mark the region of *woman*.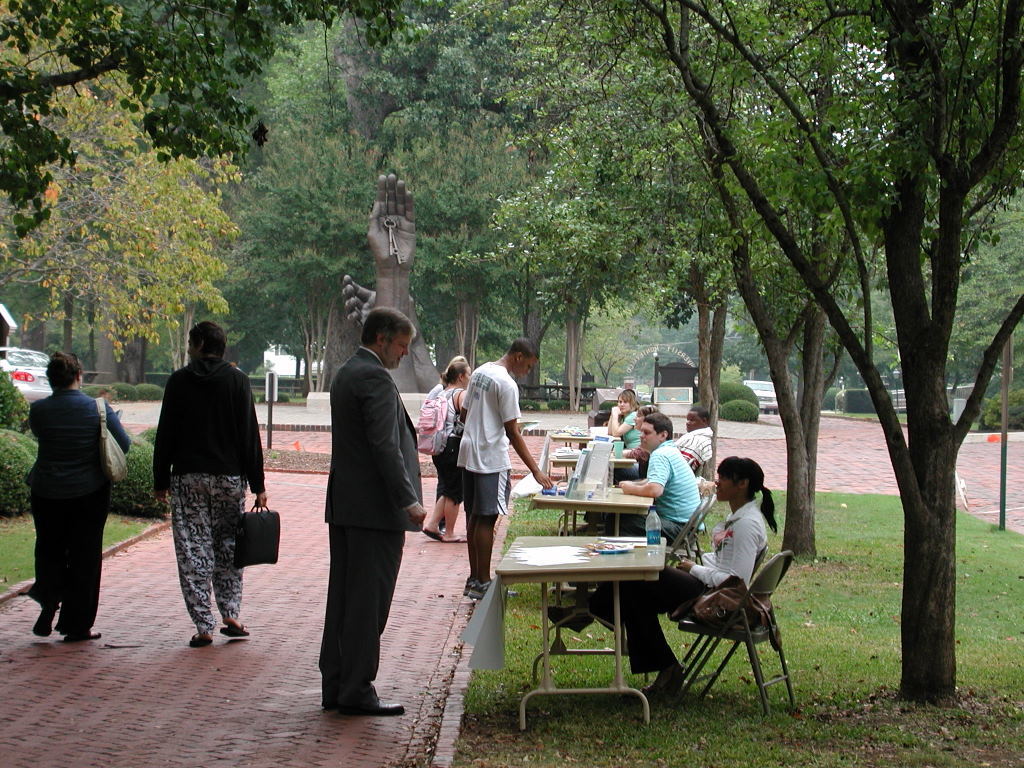
Region: 138, 317, 263, 664.
